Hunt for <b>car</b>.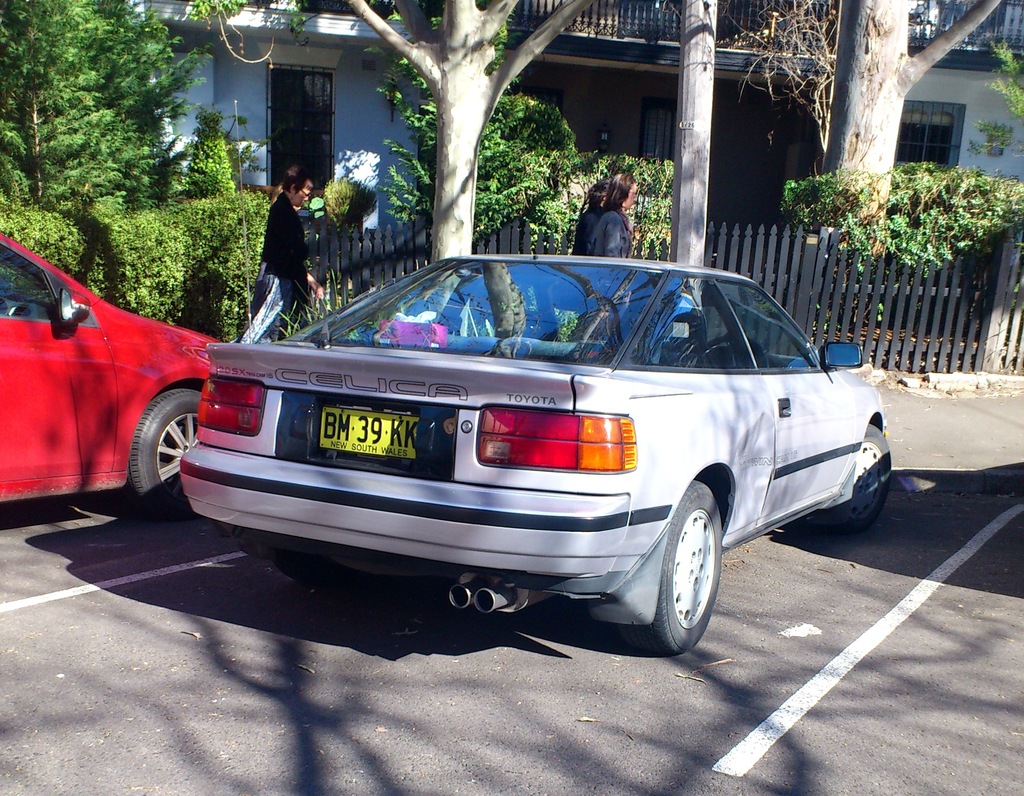
Hunted down at {"left": 0, "top": 238, "right": 230, "bottom": 524}.
